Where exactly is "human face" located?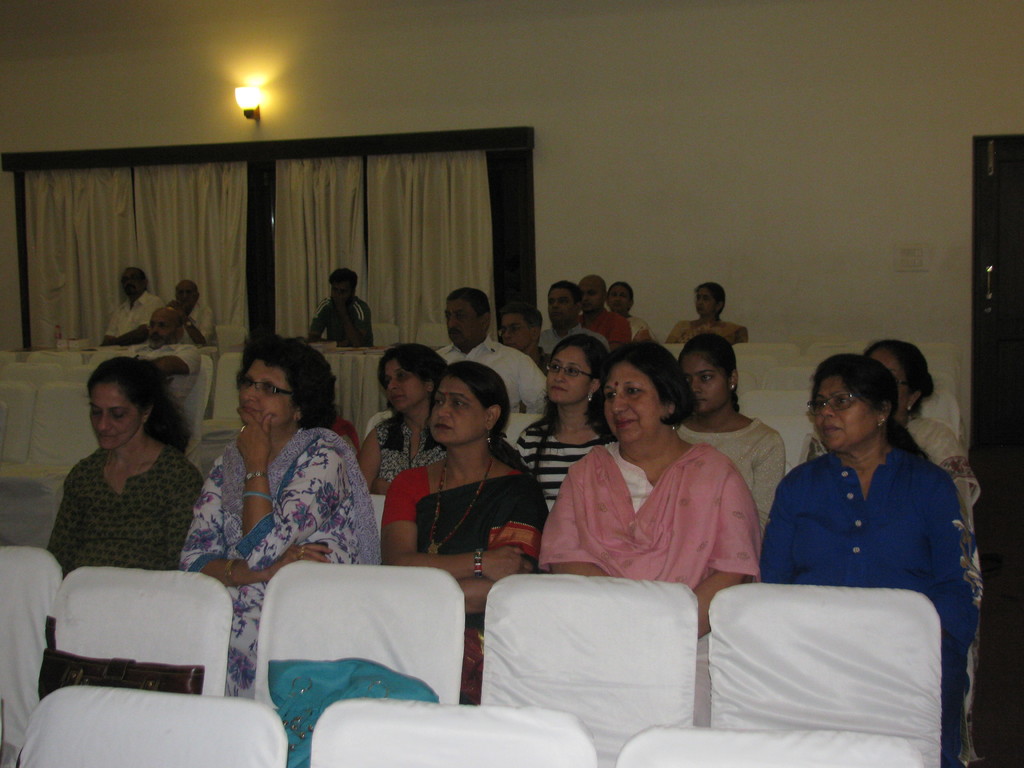
Its bounding box is (175,282,198,305).
